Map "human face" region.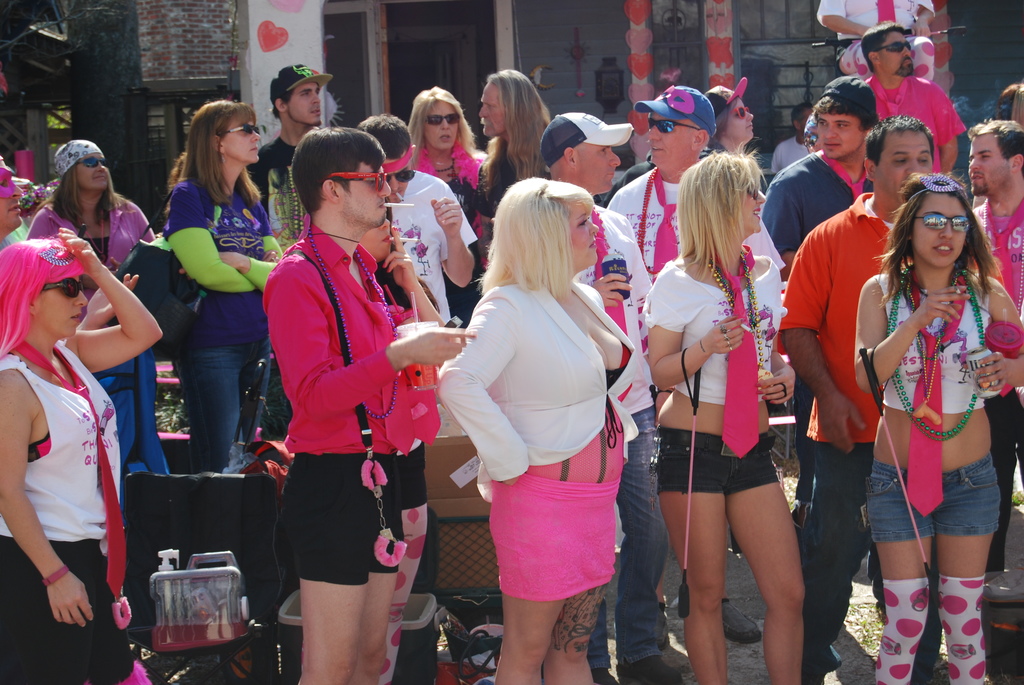
Mapped to [x1=70, y1=151, x2=111, y2=187].
